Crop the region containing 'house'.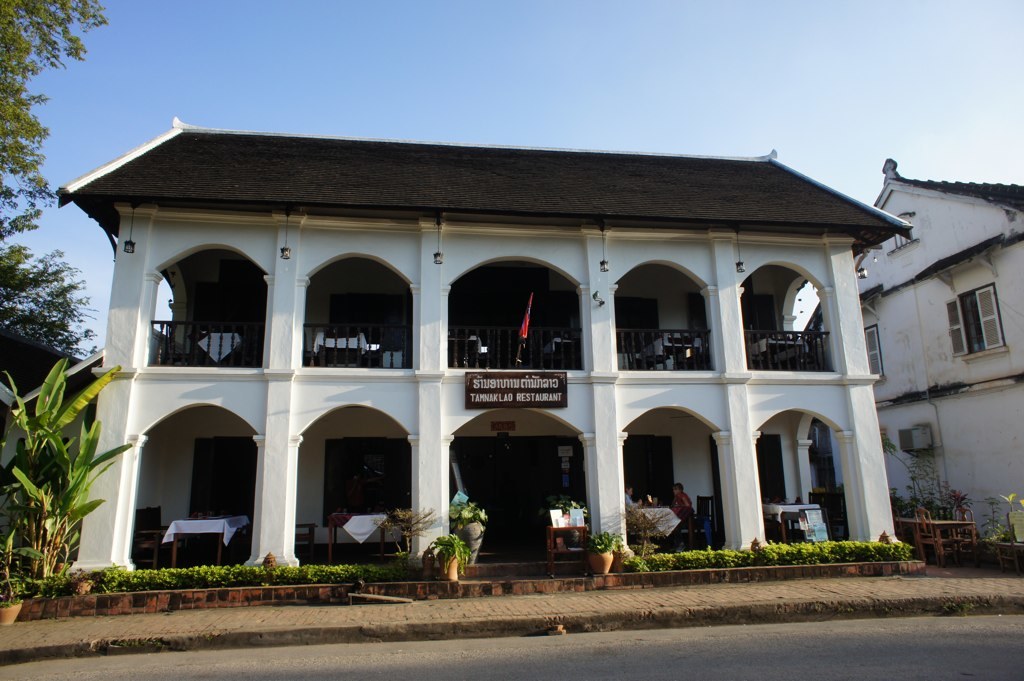
Crop region: bbox=(831, 124, 1017, 560).
